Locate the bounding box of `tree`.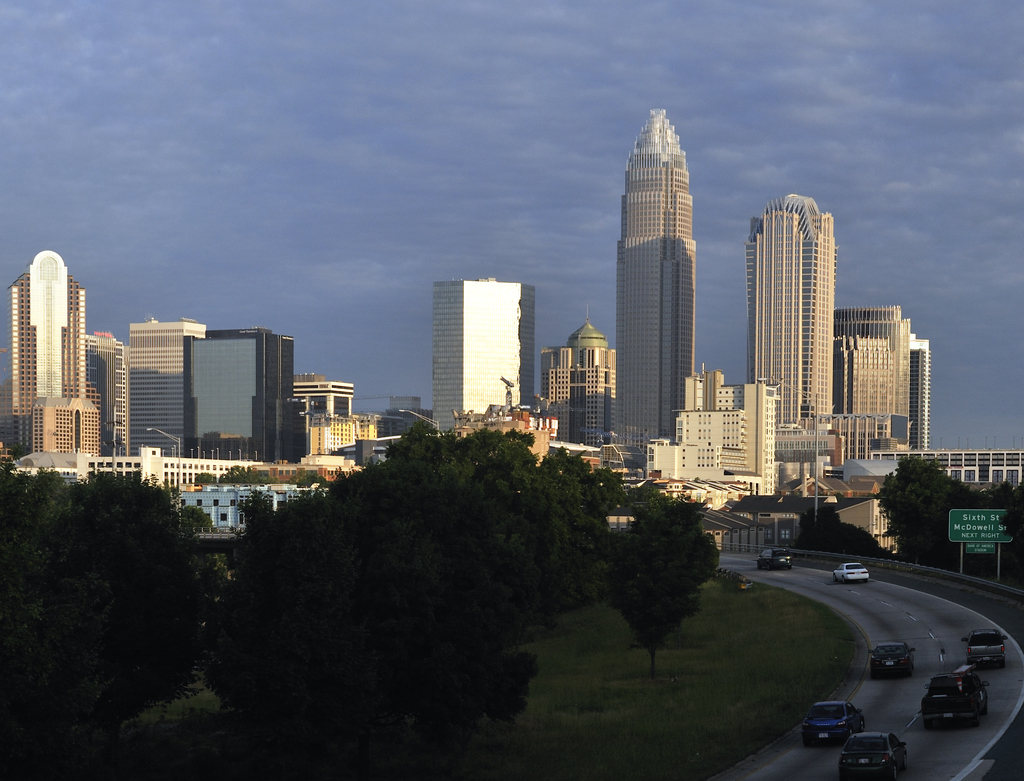
Bounding box: {"x1": 467, "y1": 443, "x2": 606, "y2": 615}.
